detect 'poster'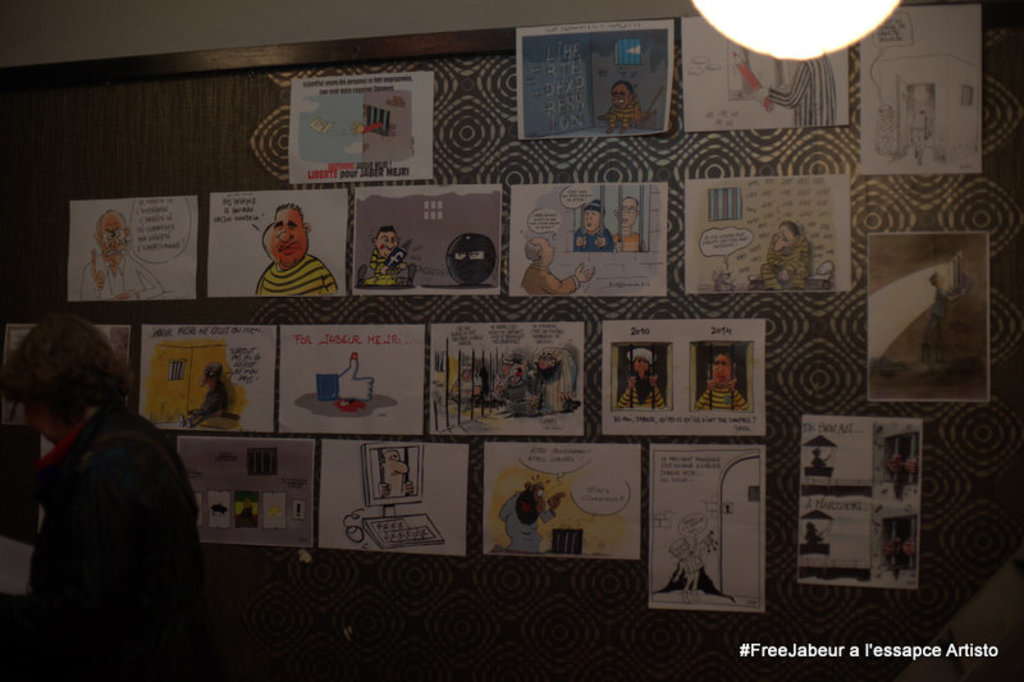
<bbox>346, 184, 500, 292</bbox>
